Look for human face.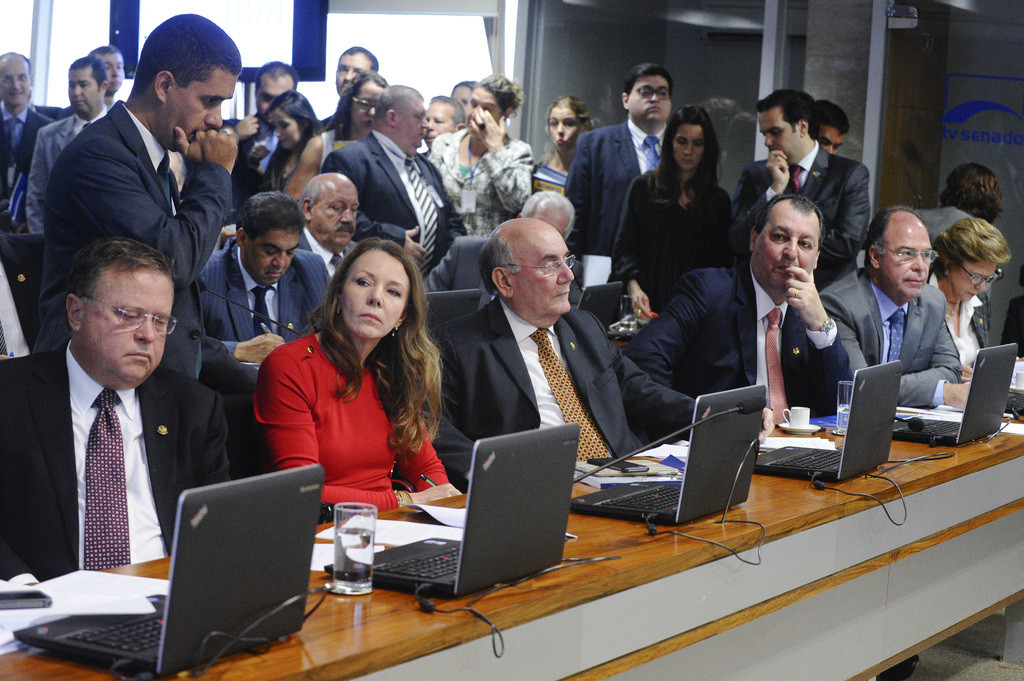
Found: [422,100,452,143].
